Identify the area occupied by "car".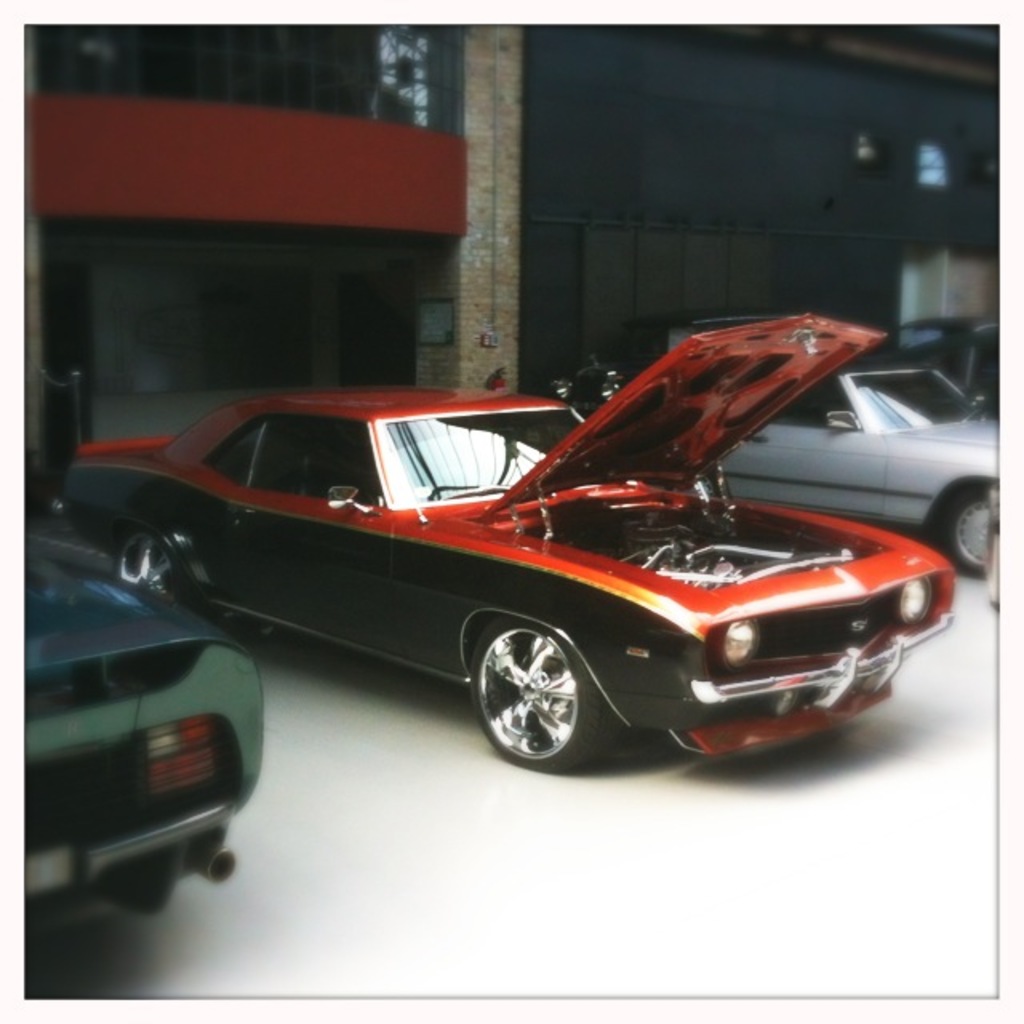
Area: (107,354,963,781).
